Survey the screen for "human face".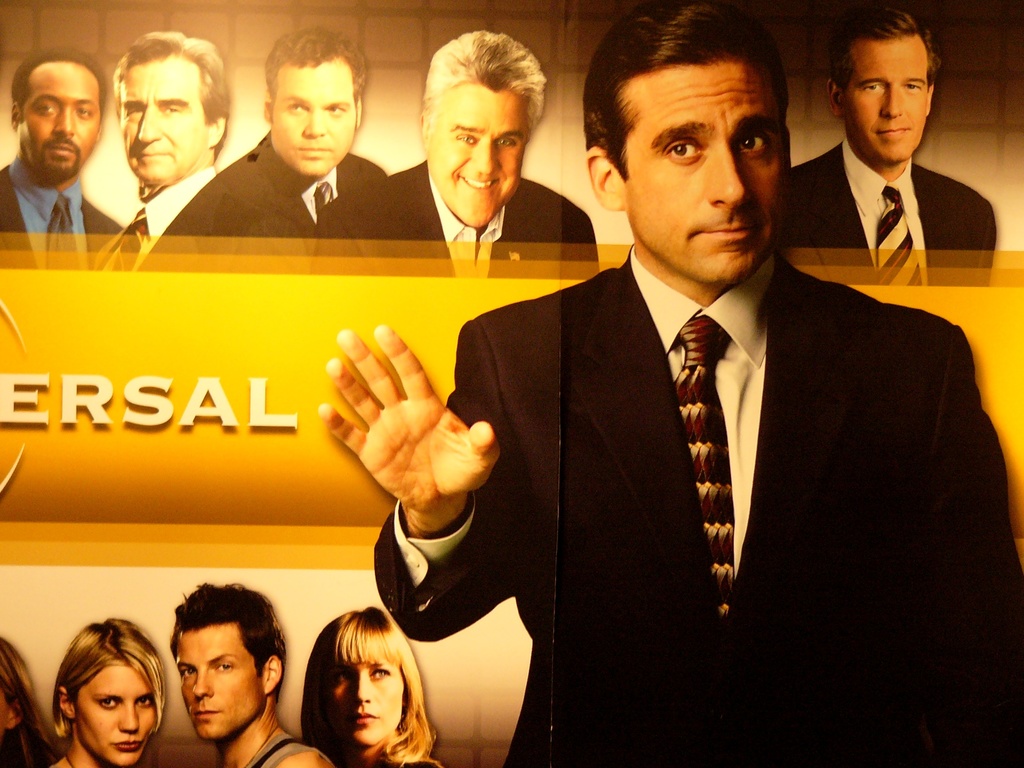
Survey found: region(839, 43, 928, 162).
